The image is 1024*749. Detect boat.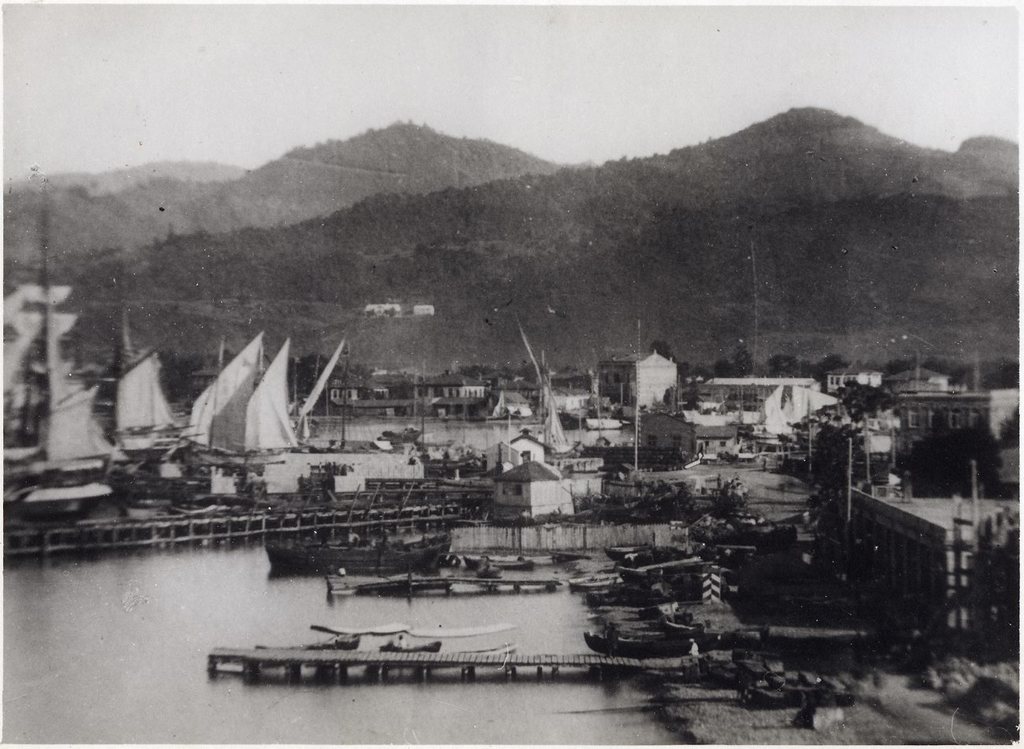
Detection: [580, 617, 726, 665].
